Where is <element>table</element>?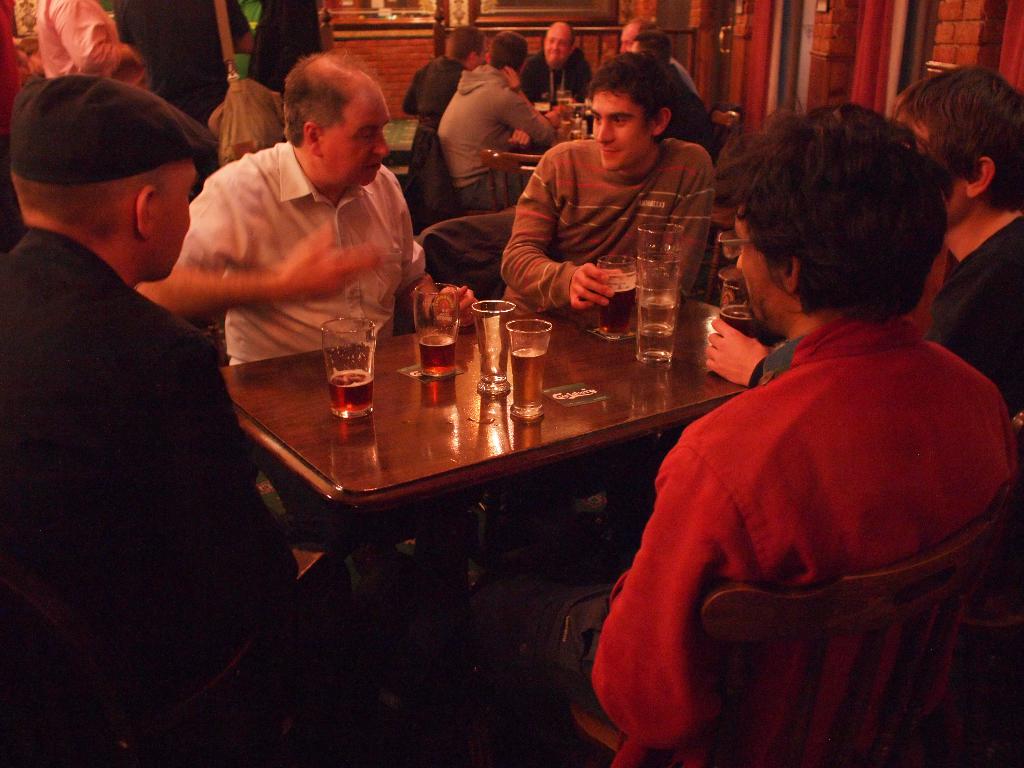
200, 282, 784, 588.
